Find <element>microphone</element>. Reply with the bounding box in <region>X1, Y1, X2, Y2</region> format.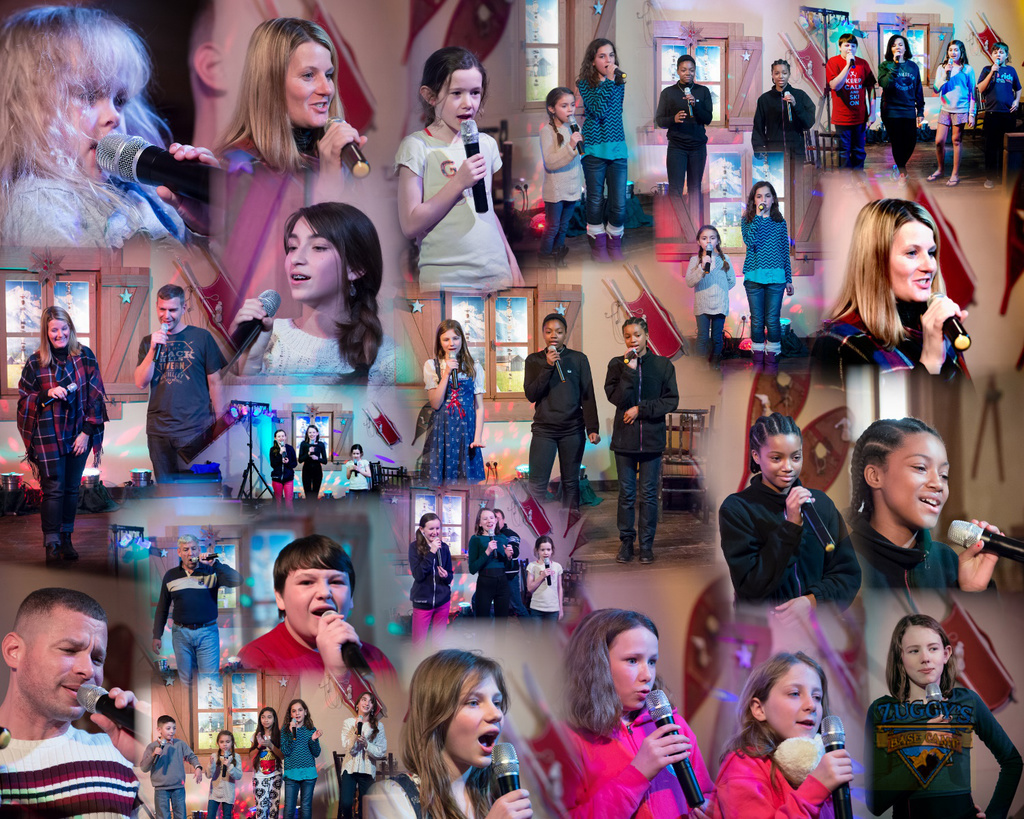
<region>97, 128, 227, 207</region>.
